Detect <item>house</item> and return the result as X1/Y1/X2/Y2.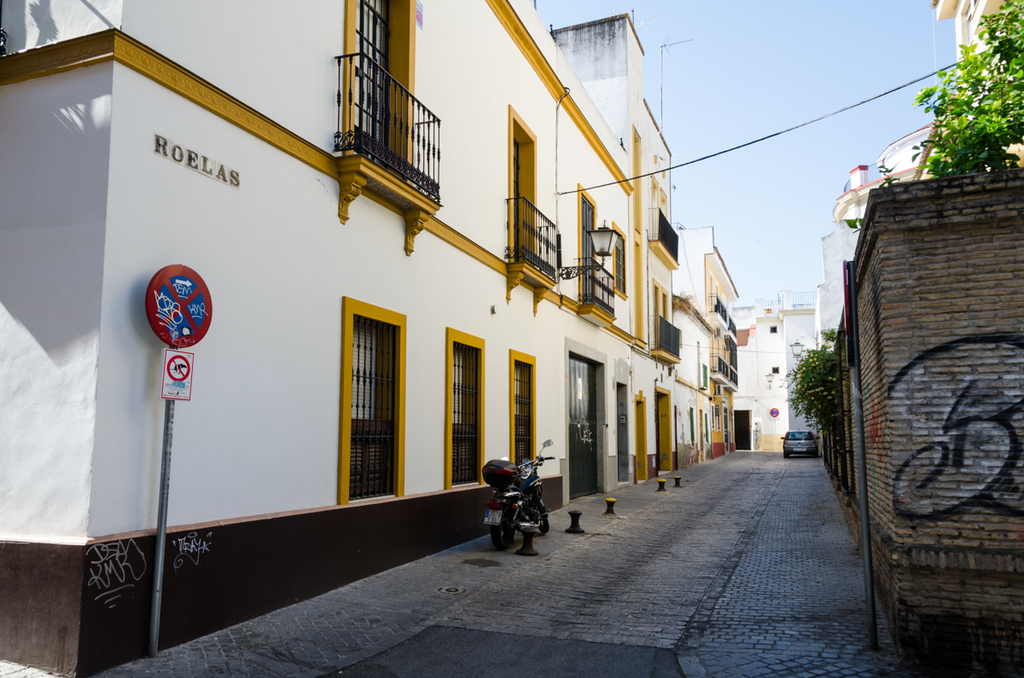
807/73/1021/664.
